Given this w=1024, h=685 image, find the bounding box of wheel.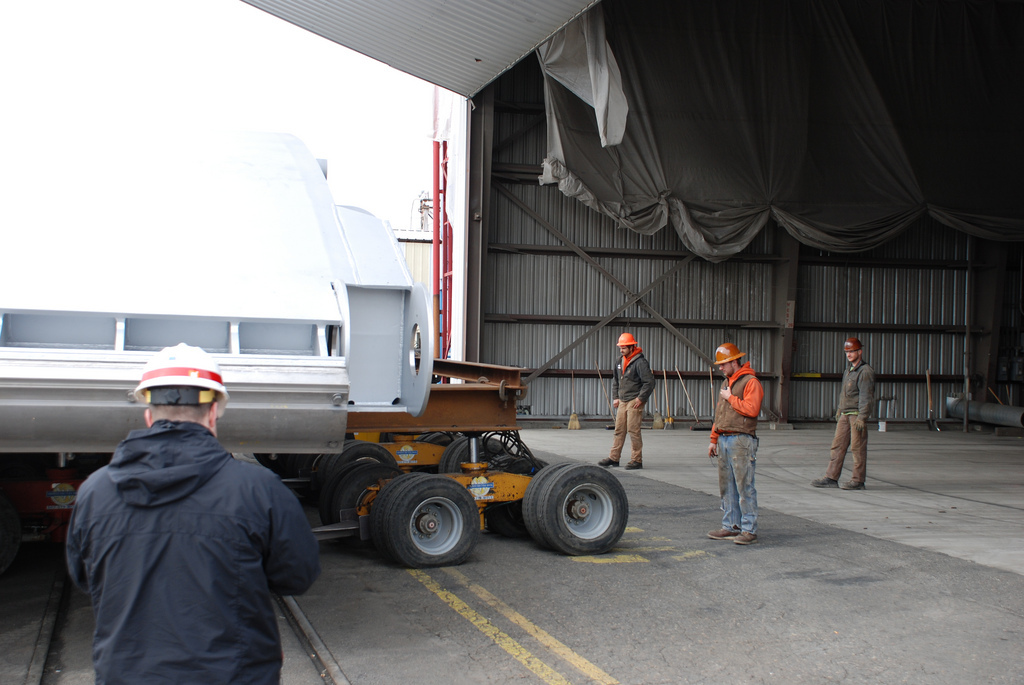
<bbox>284, 440, 478, 568</bbox>.
